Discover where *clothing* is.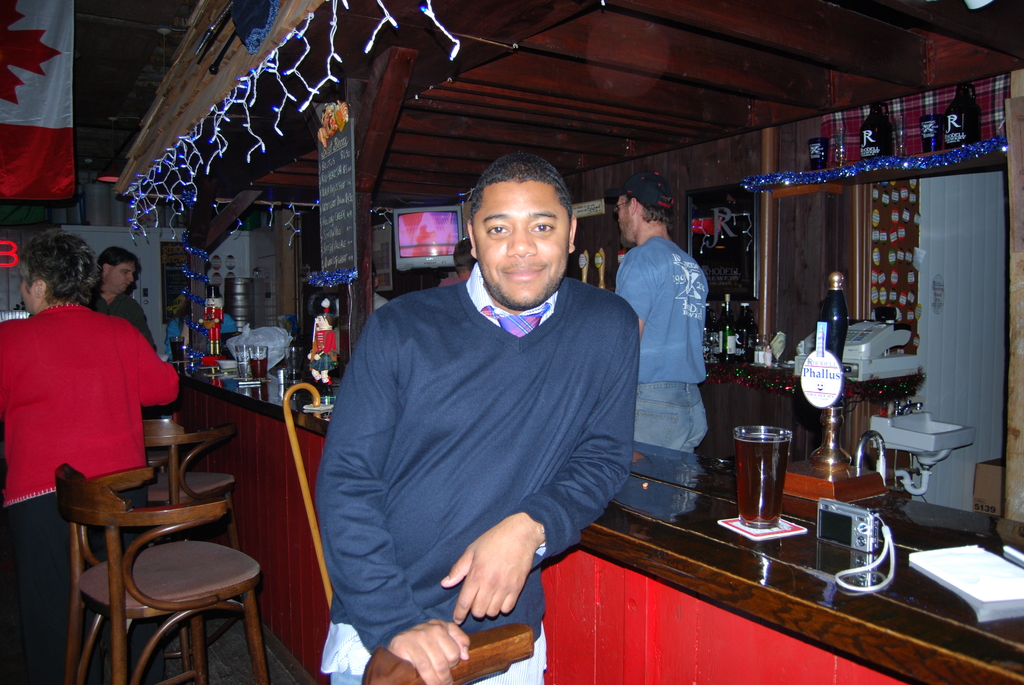
Discovered at [x1=93, y1=280, x2=179, y2=354].
